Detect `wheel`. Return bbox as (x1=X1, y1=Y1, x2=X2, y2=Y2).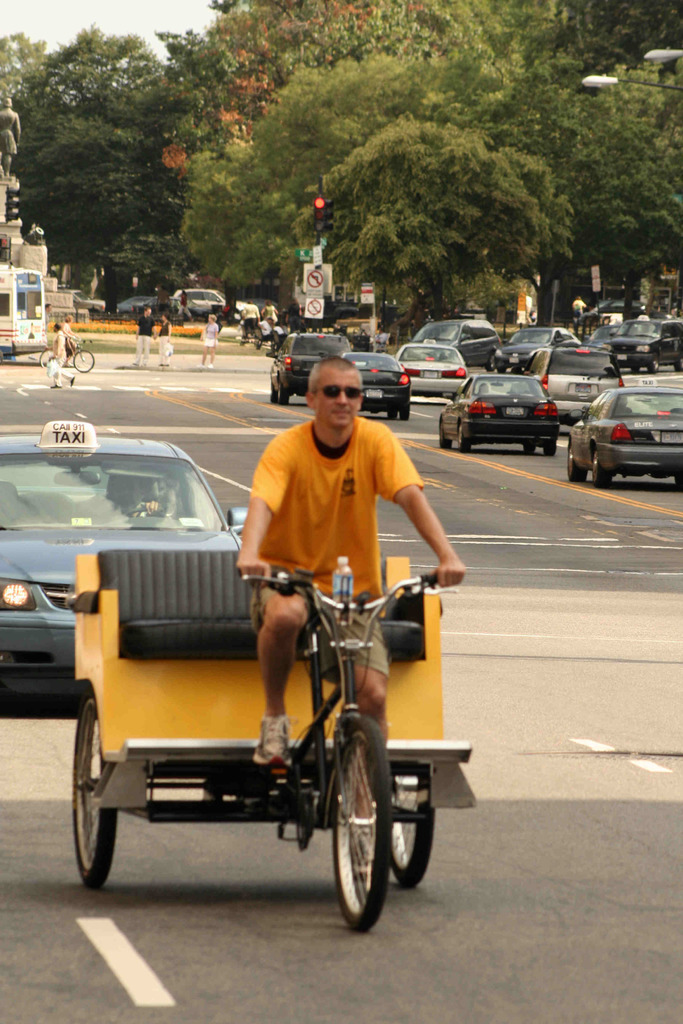
(x1=126, y1=508, x2=164, y2=518).
